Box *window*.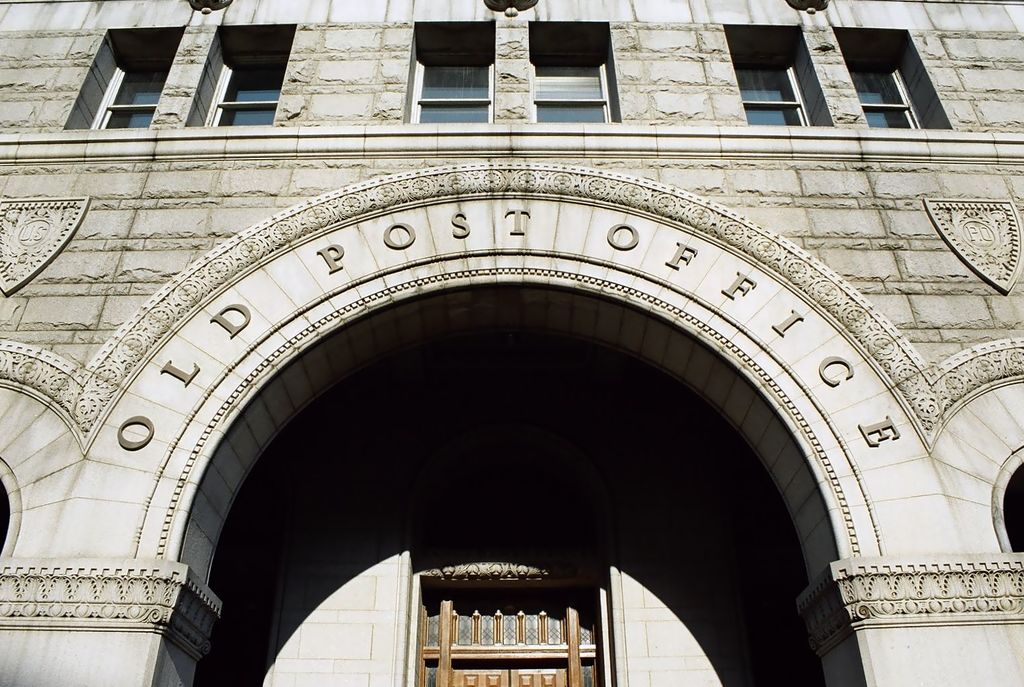
(62, 25, 181, 129).
